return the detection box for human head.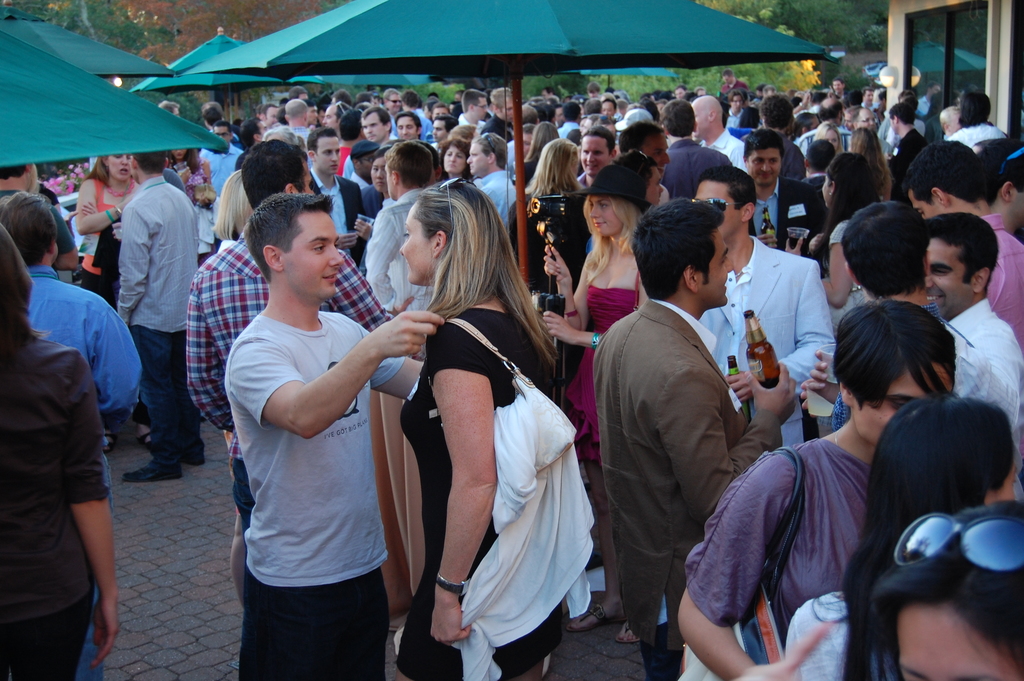
[left=980, top=136, right=1023, bottom=227].
